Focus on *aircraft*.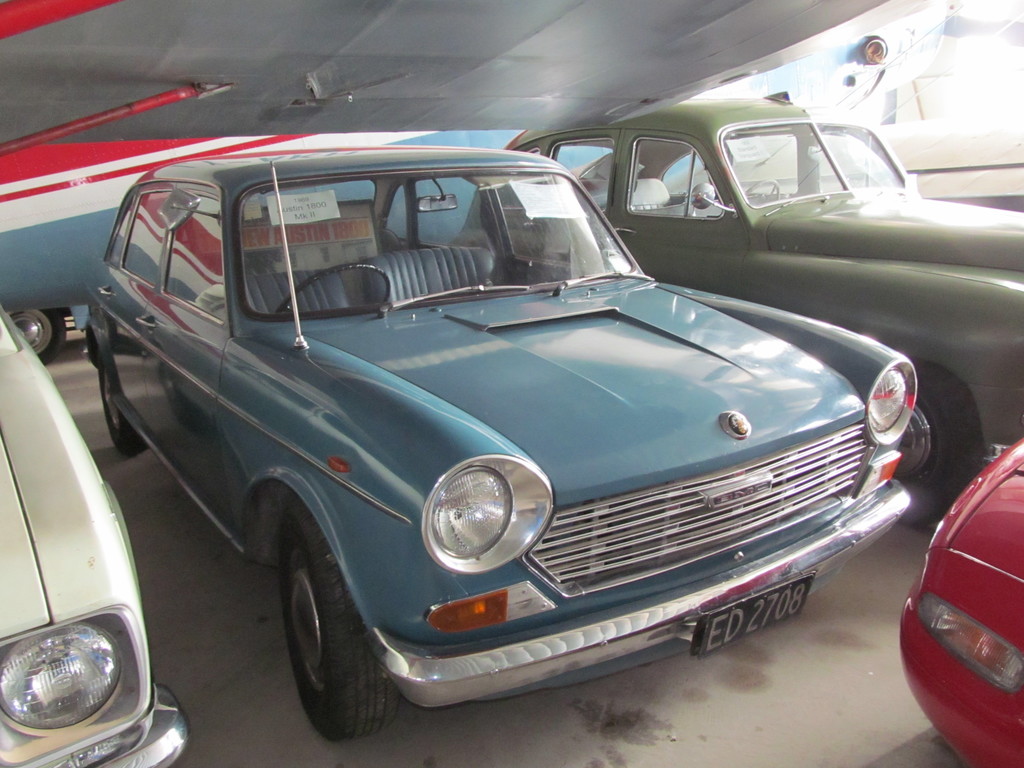
Focused at x1=0, y1=1, x2=1021, y2=364.
